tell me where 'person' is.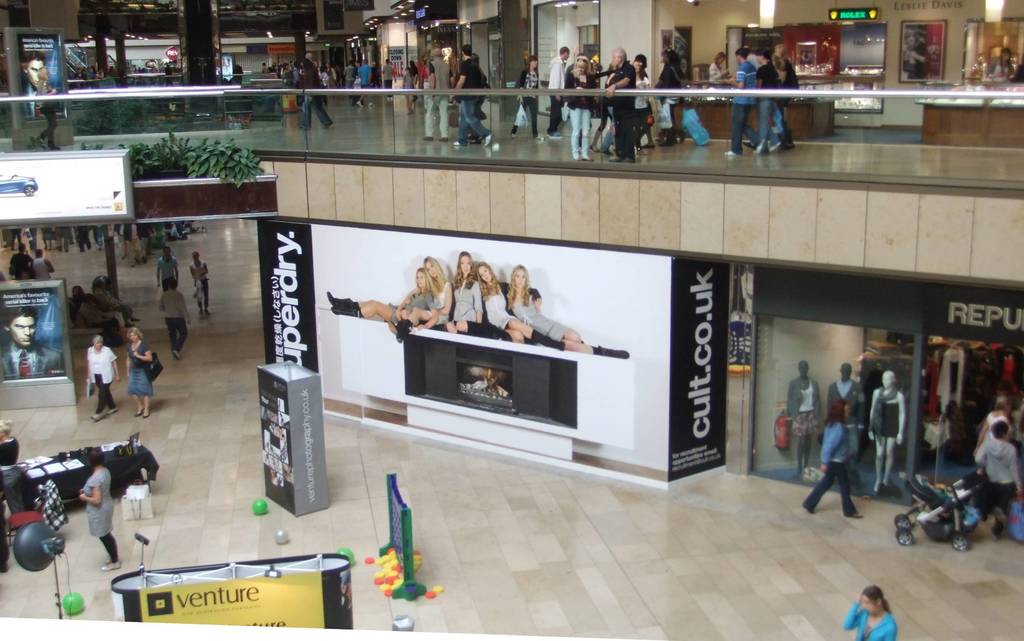
'person' is at left=972, top=412, right=1023, bottom=539.
